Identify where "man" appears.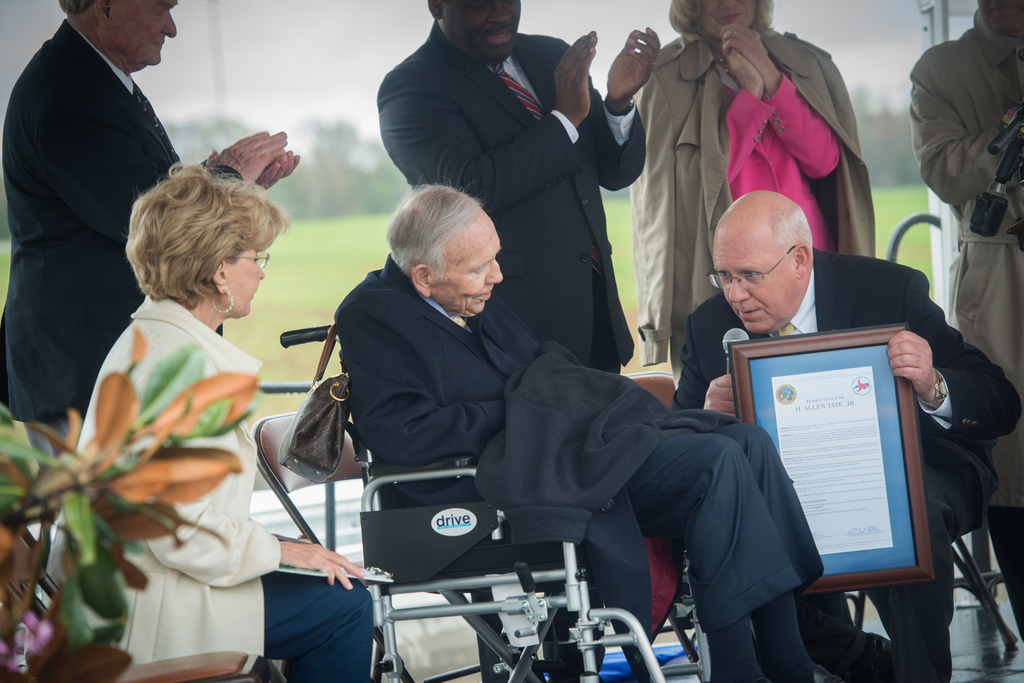
Appears at l=378, t=0, r=662, b=376.
